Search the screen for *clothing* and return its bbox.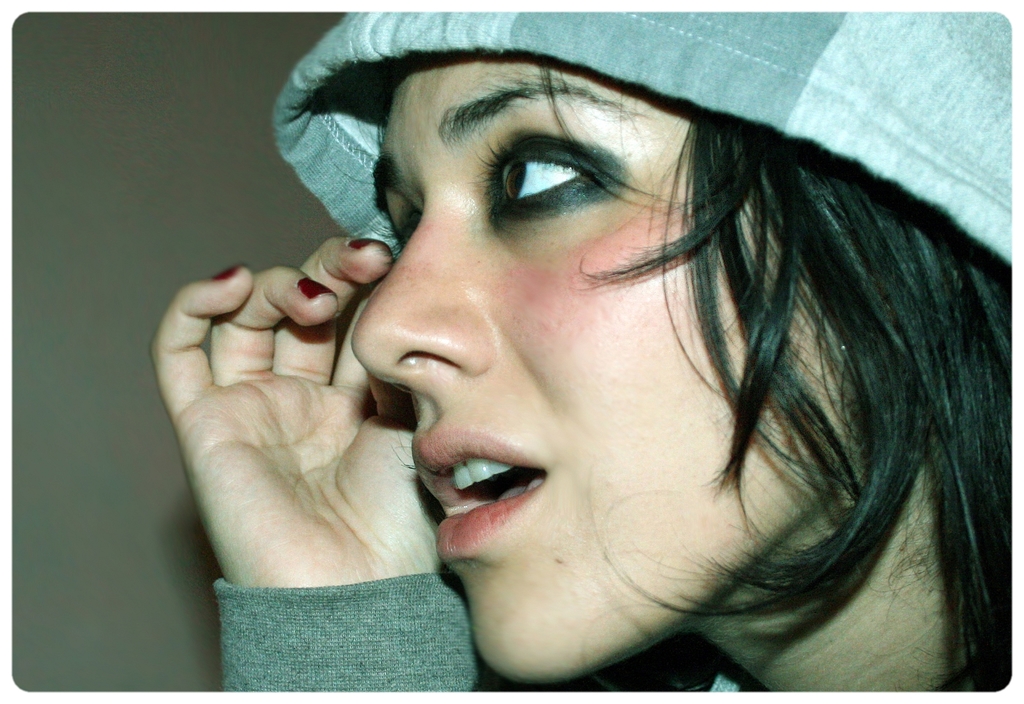
Found: <box>265,14,1023,287</box>.
